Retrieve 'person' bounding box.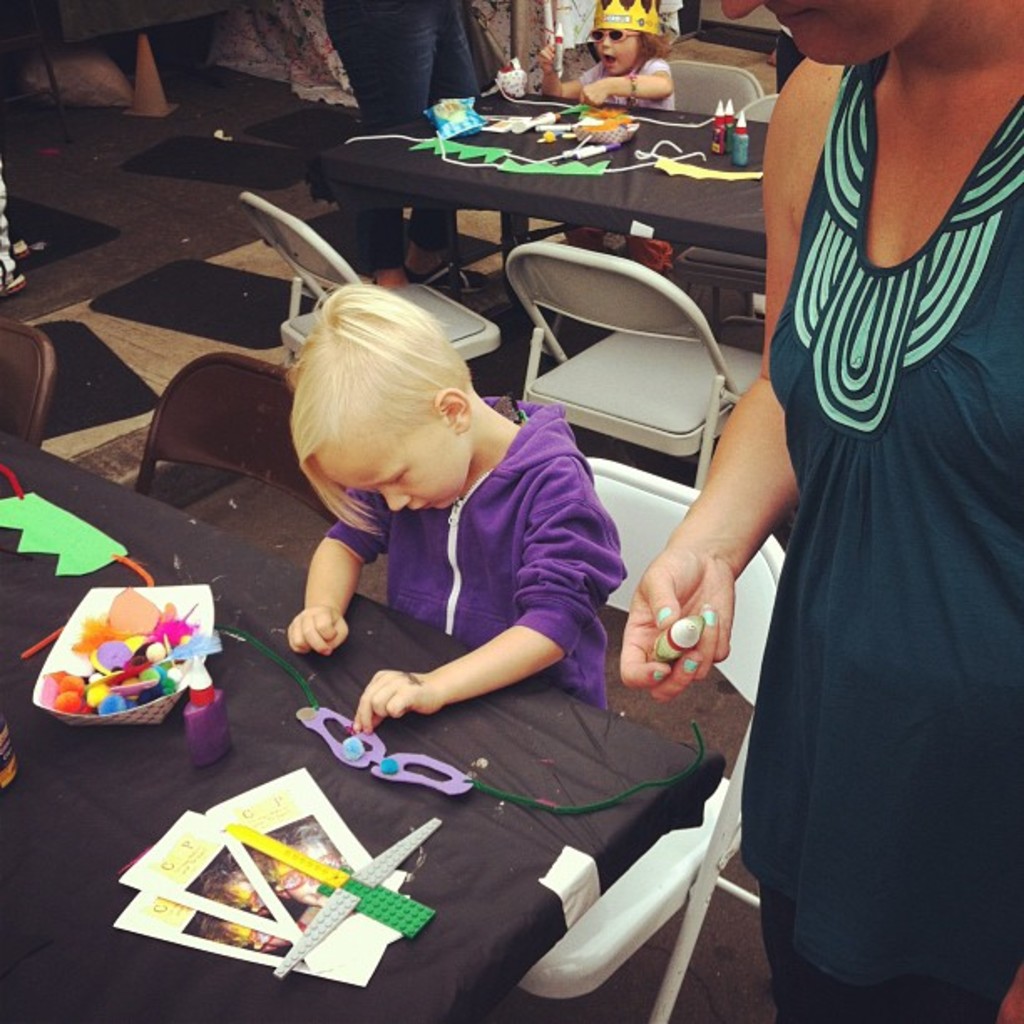
Bounding box: (614, 0, 1022, 1022).
